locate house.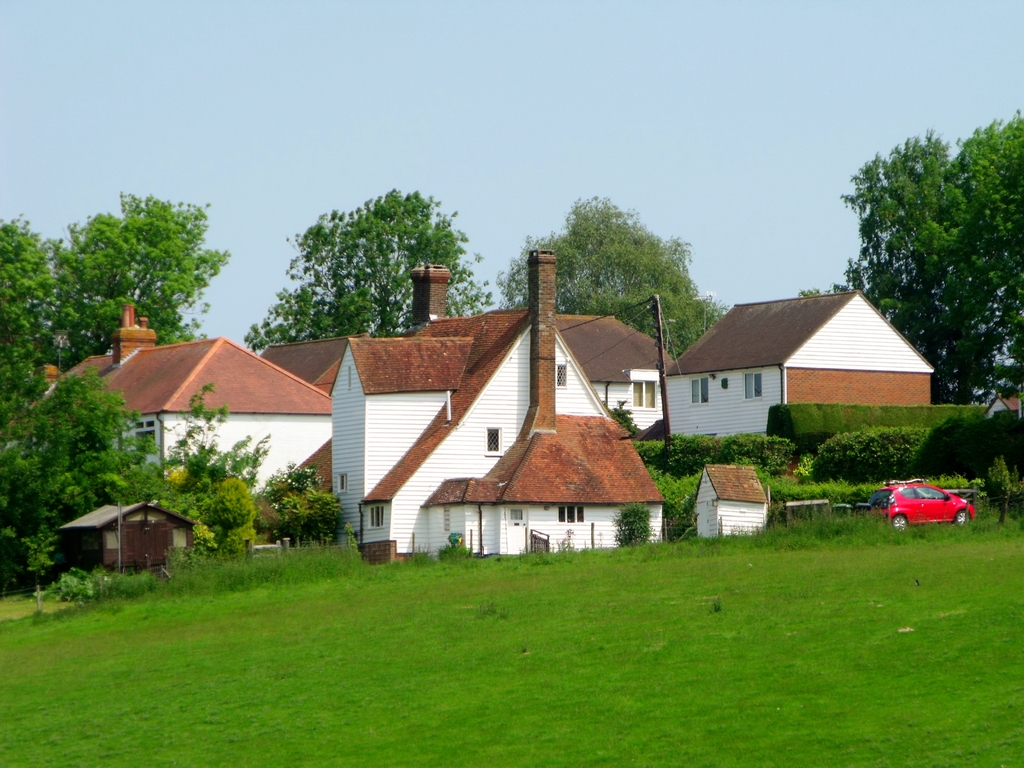
Bounding box: BBox(416, 306, 659, 442).
